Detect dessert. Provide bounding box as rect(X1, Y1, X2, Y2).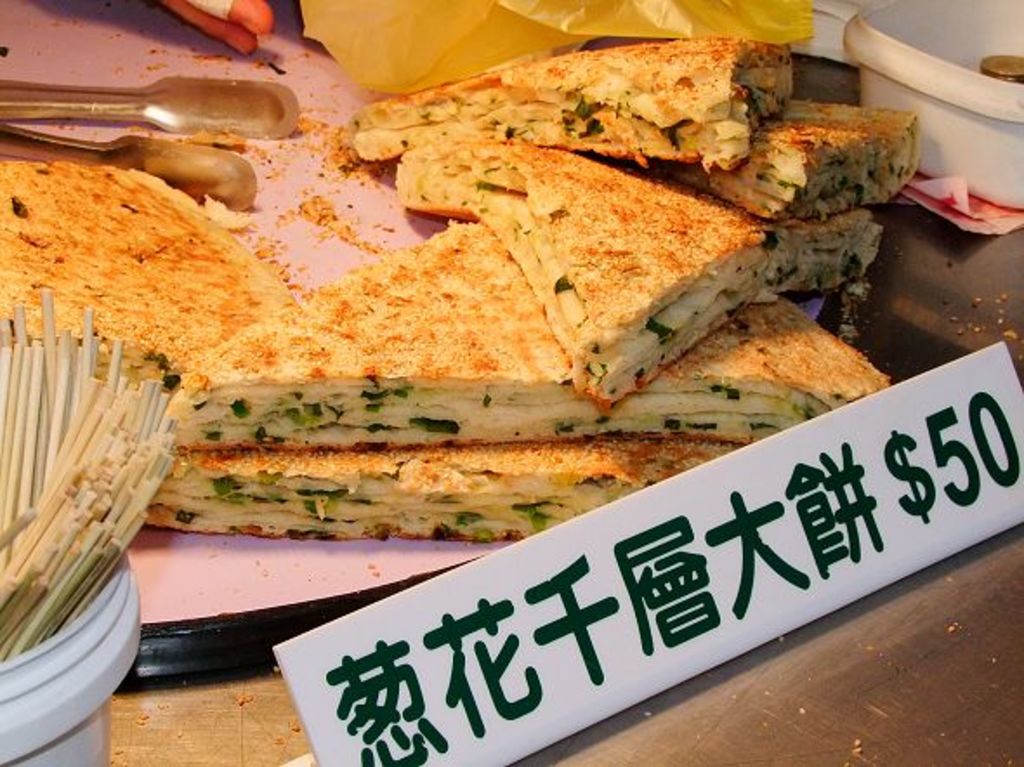
rect(175, 217, 896, 451).
